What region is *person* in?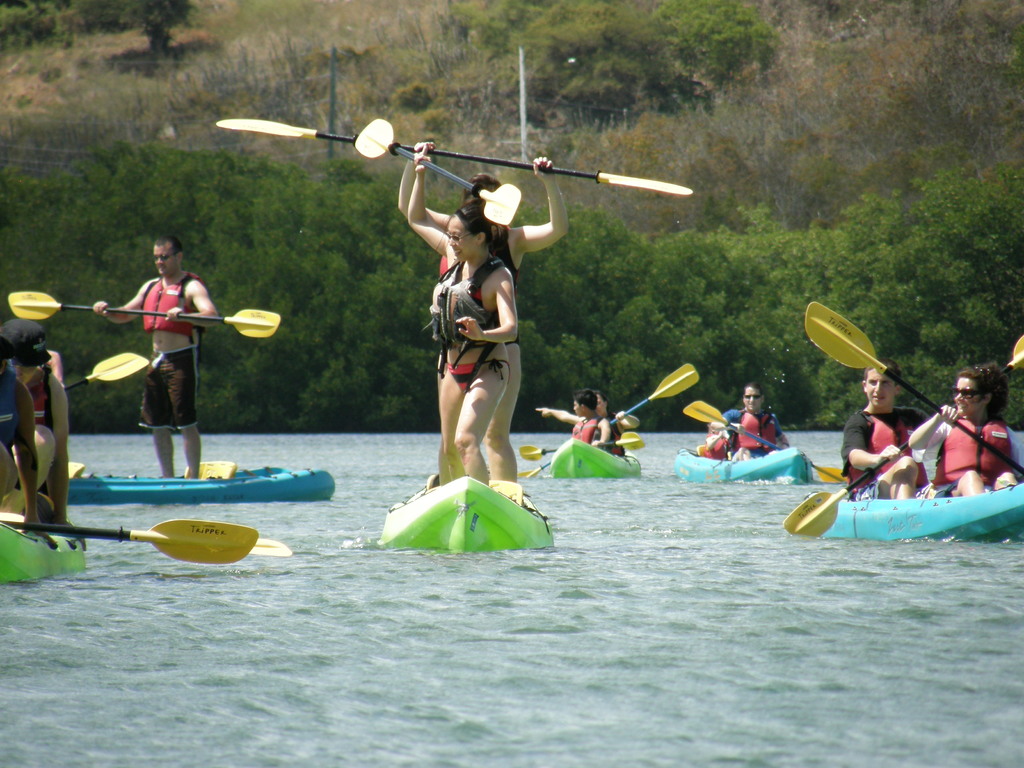
pyautogui.locateOnScreen(0, 315, 80, 542).
